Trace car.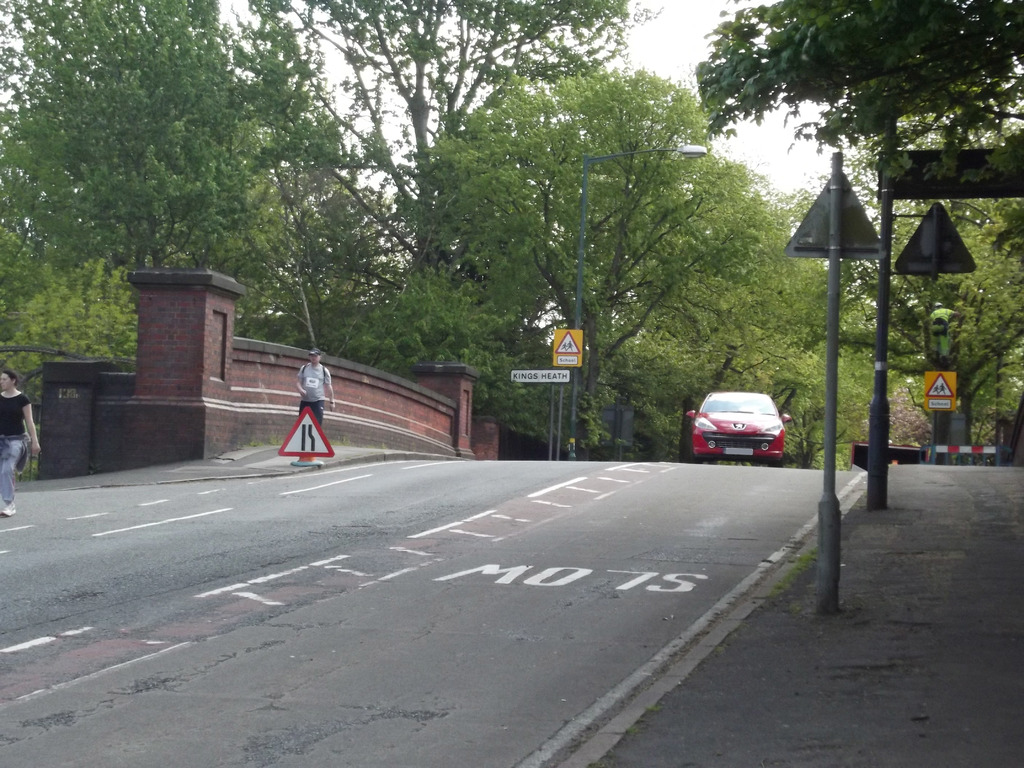
Traced to Rect(689, 392, 792, 463).
